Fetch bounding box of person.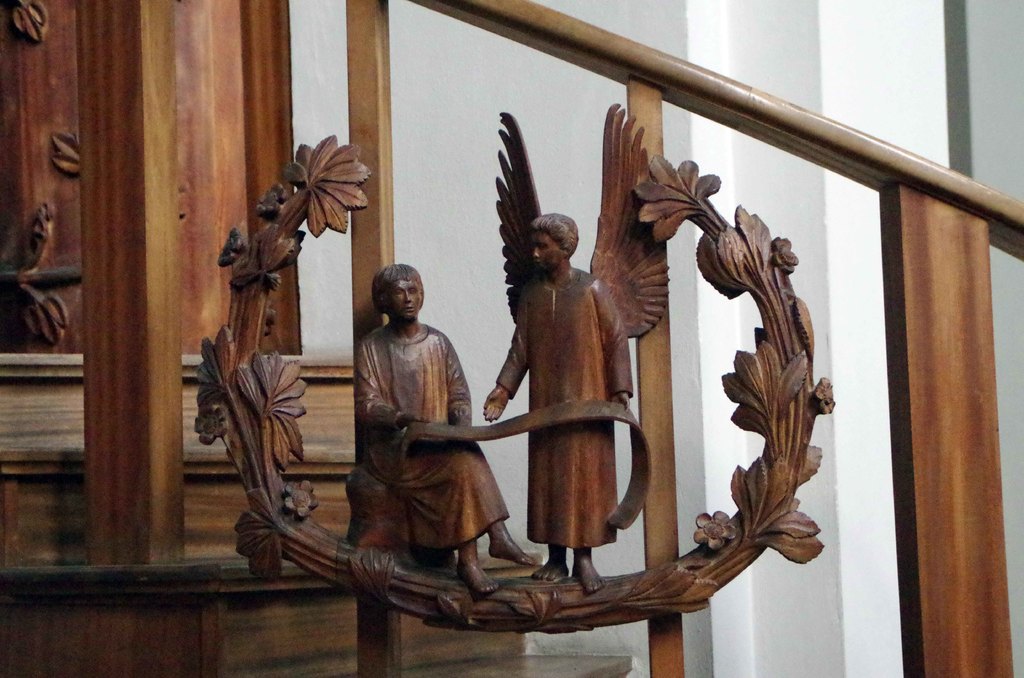
Bbox: box=[355, 259, 541, 595].
